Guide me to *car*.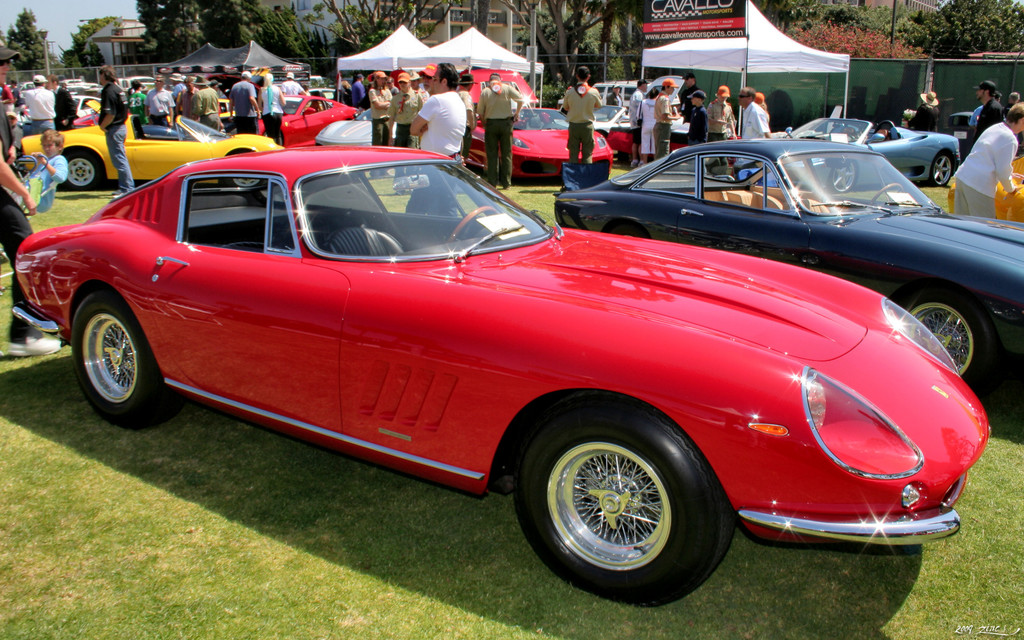
Guidance: crop(737, 118, 961, 190).
